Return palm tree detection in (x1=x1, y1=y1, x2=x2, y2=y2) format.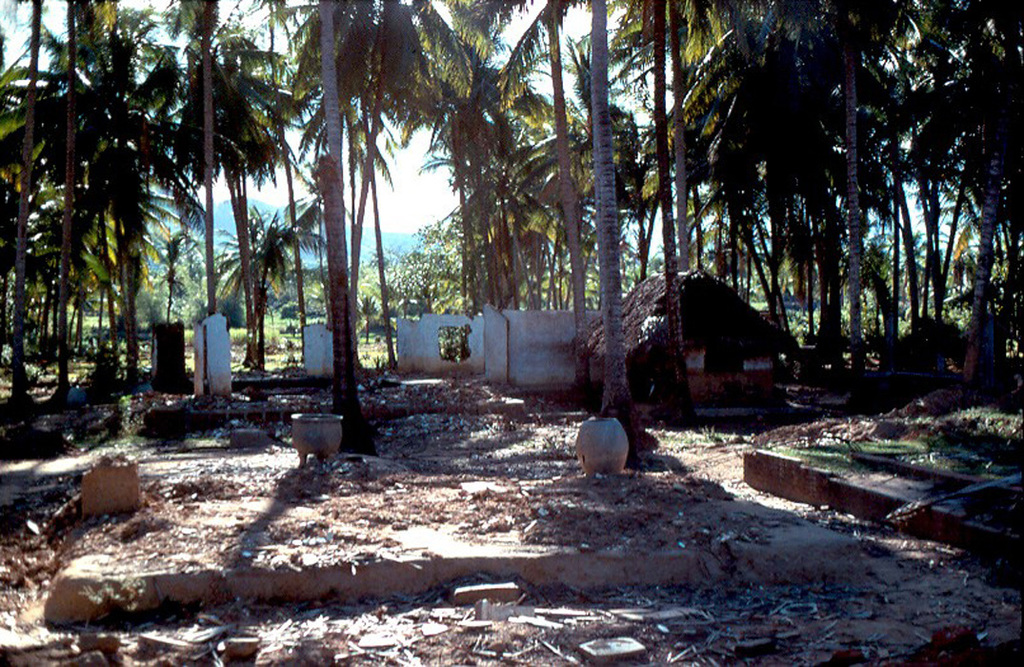
(x1=264, y1=0, x2=416, y2=377).
